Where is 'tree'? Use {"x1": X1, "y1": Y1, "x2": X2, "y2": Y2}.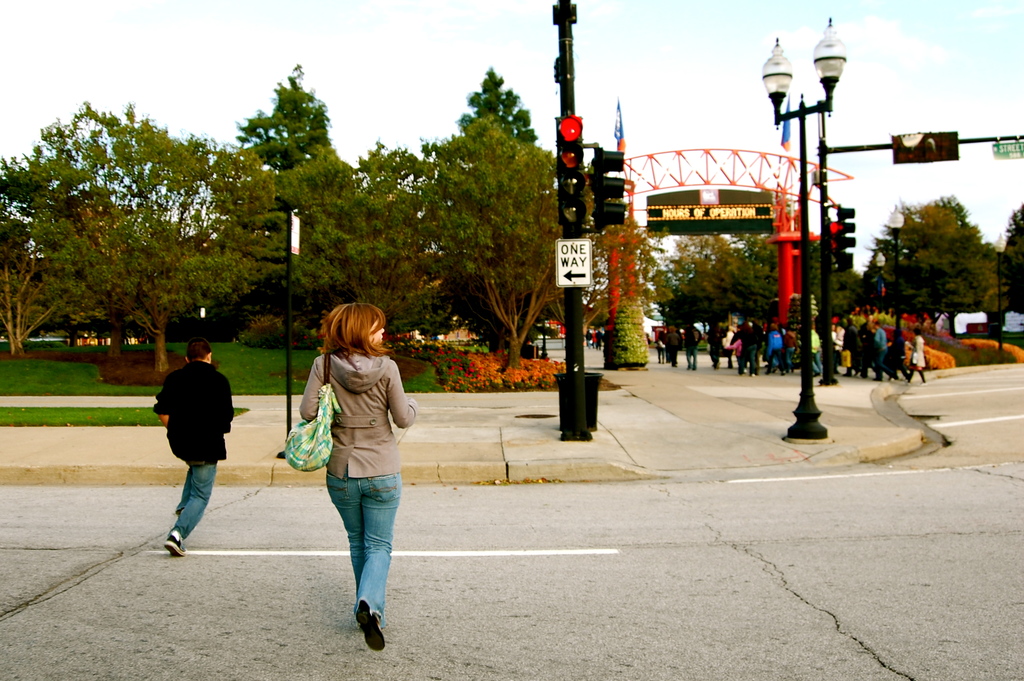
{"x1": 606, "y1": 117, "x2": 664, "y2": 383}.
